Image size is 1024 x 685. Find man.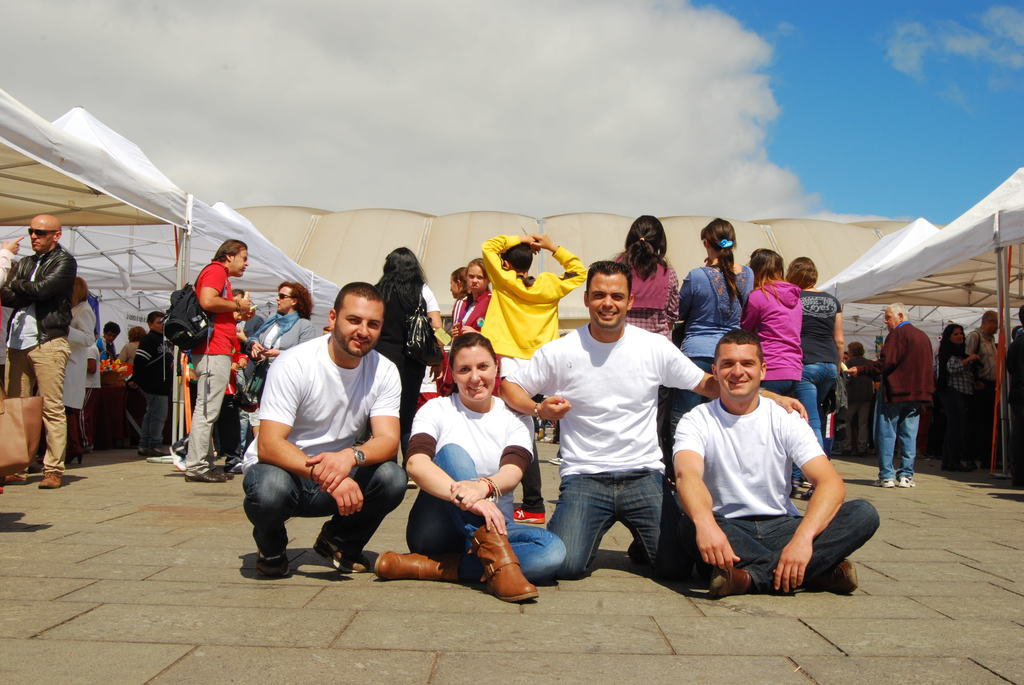
x1=2 y1=215 x2=79 y2=489.
